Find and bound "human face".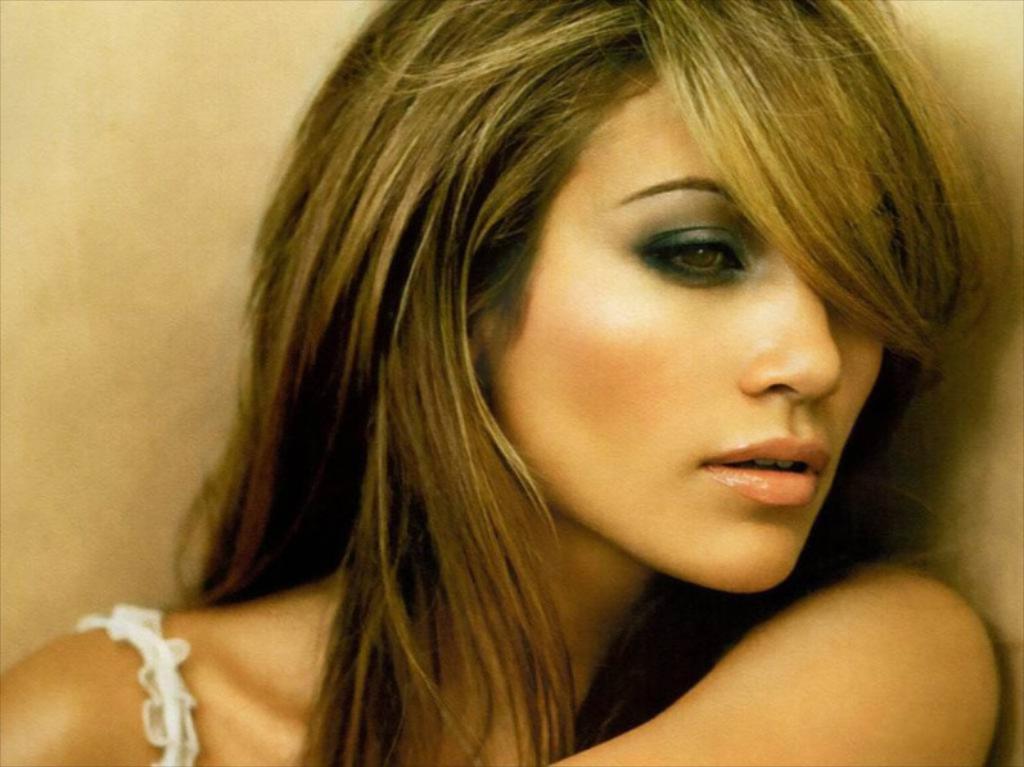
Bound: <region>499, 72, 942, 587</region>.
